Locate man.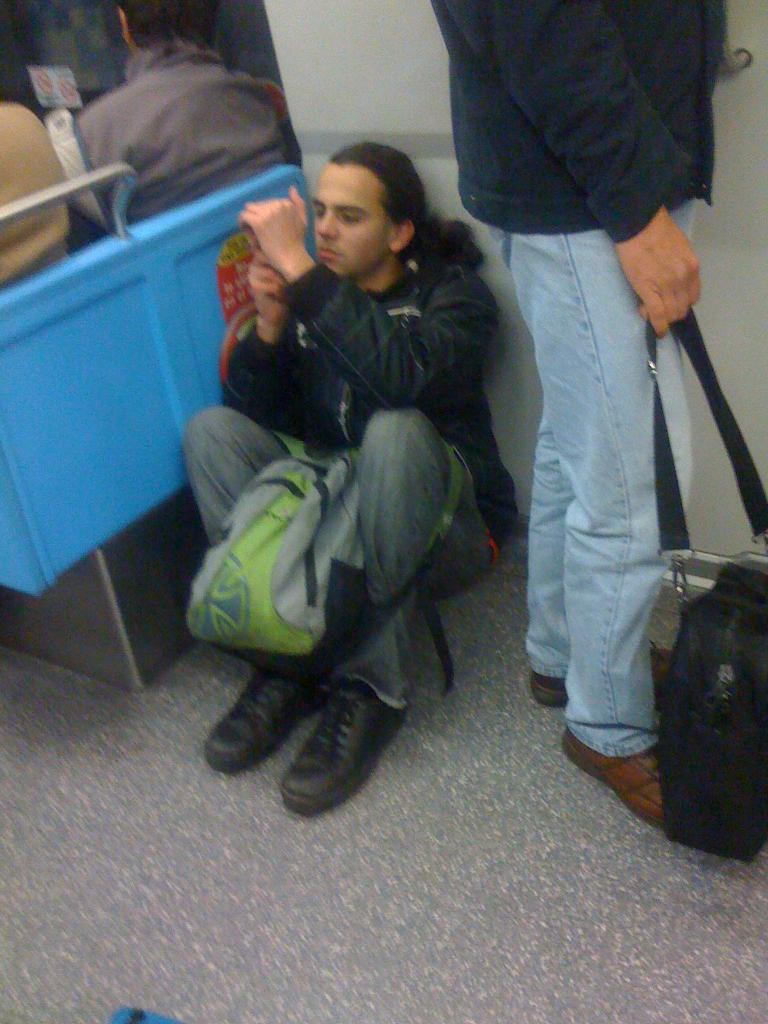
Bounding box: (x1=67, y1=0, x2=286, y2=243).
